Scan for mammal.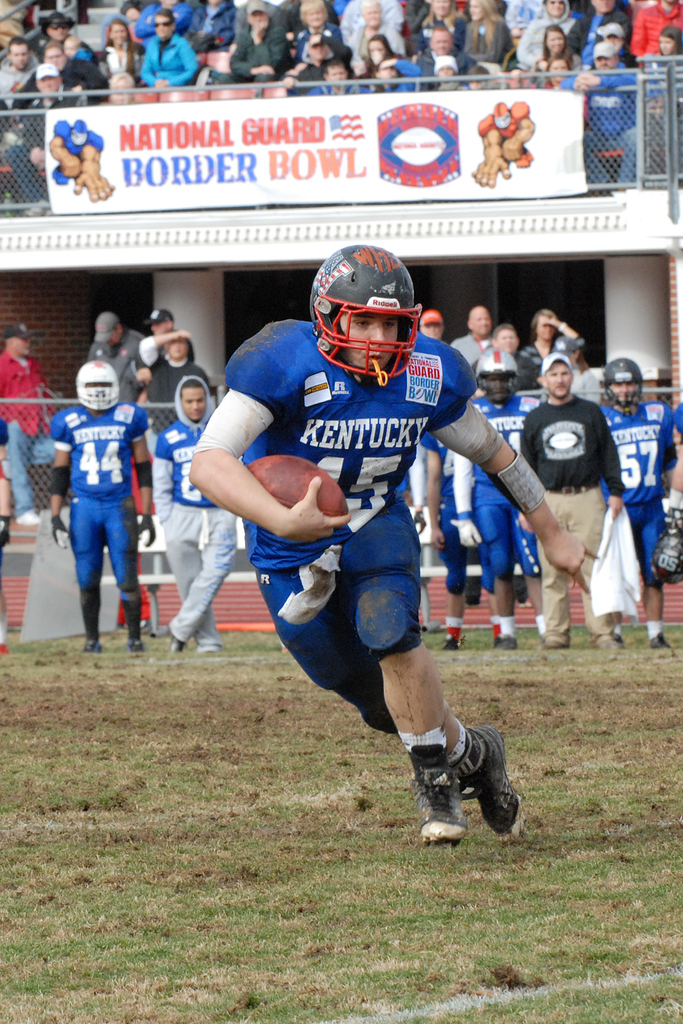
Scan result: {"left": 427, "top": 431, "right": 499, "bottom": 646}.
